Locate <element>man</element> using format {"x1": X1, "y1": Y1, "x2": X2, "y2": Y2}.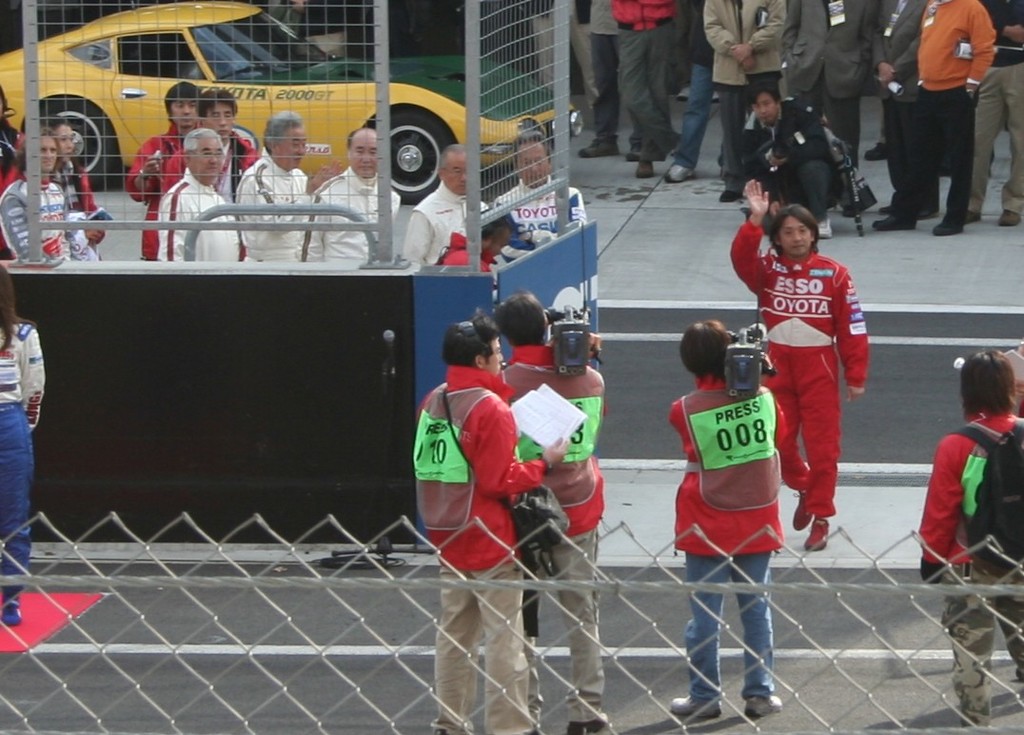
{"x1": 400, "y1": 138, "x2": 488, "y2": 263}.
